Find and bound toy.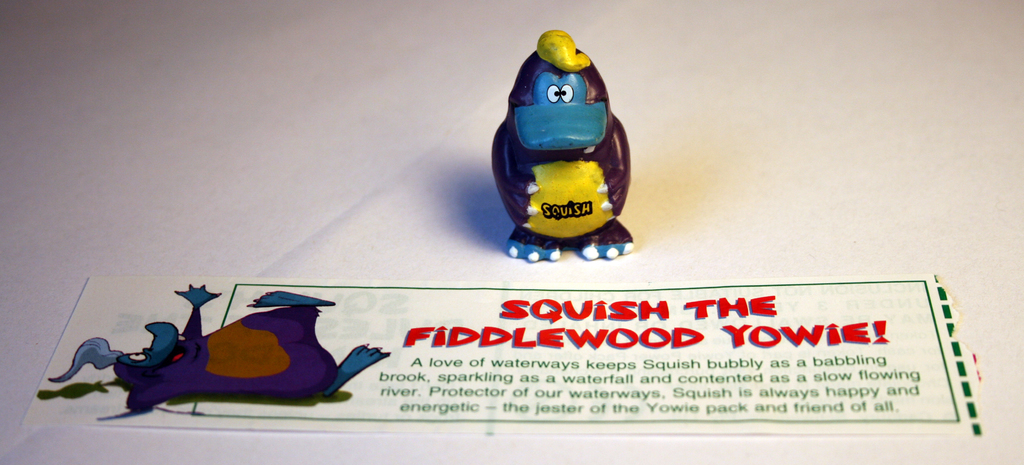
Bound: (494,14,646,273).
